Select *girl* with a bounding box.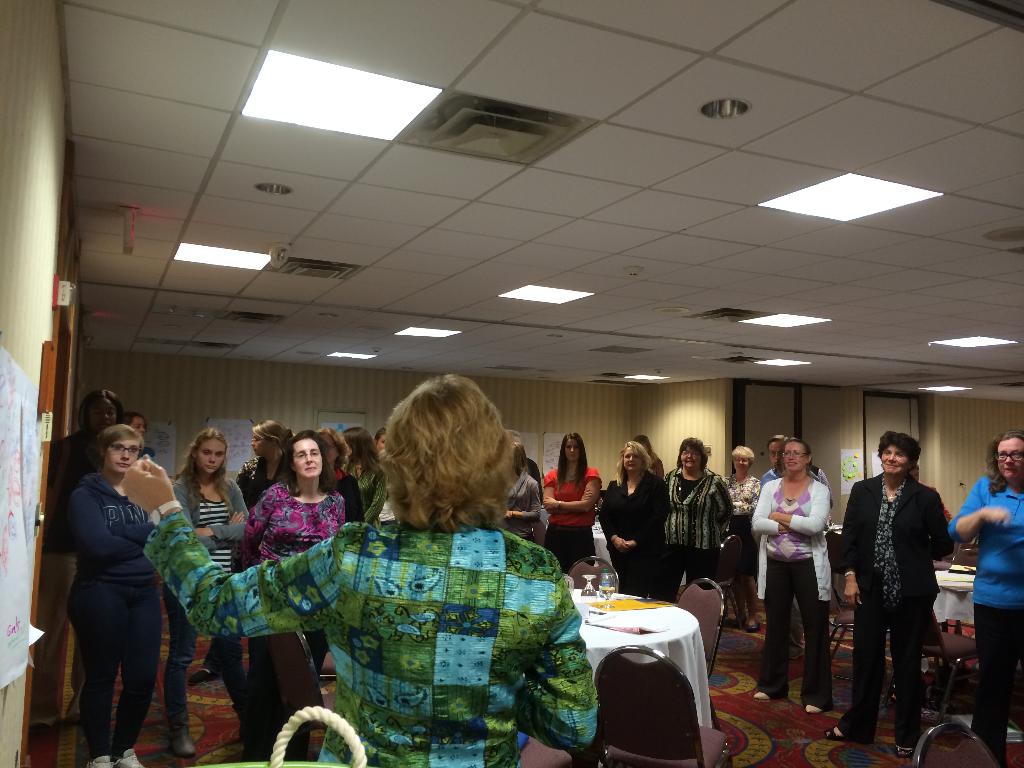
<region>163, 426, 248, 749</region>.
